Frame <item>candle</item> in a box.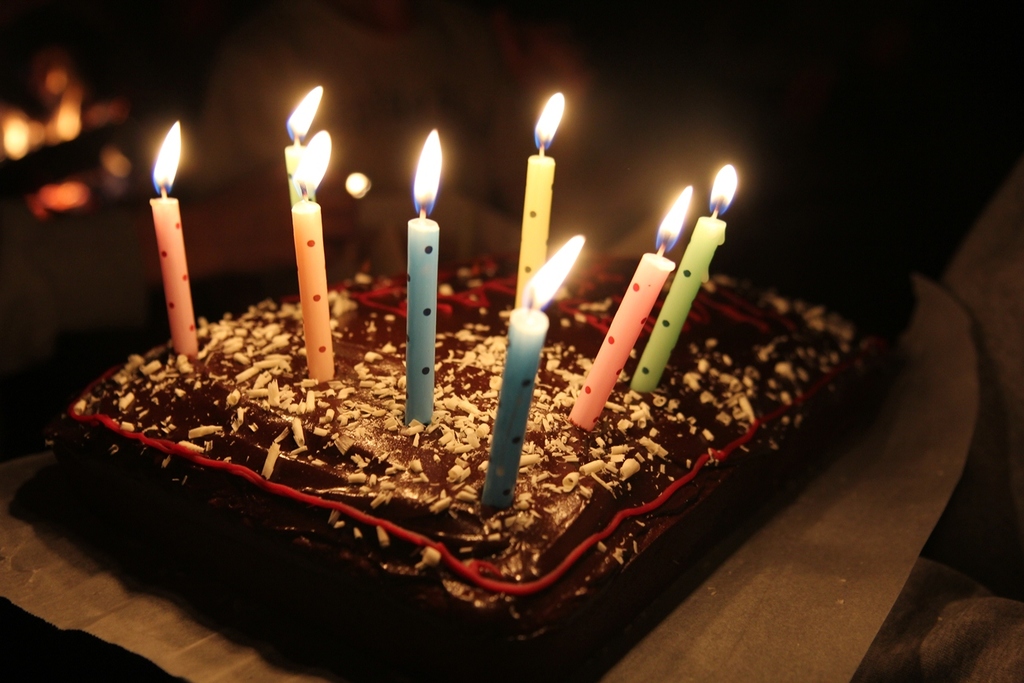
[left=292, top=126, right=338, bottom=383].
